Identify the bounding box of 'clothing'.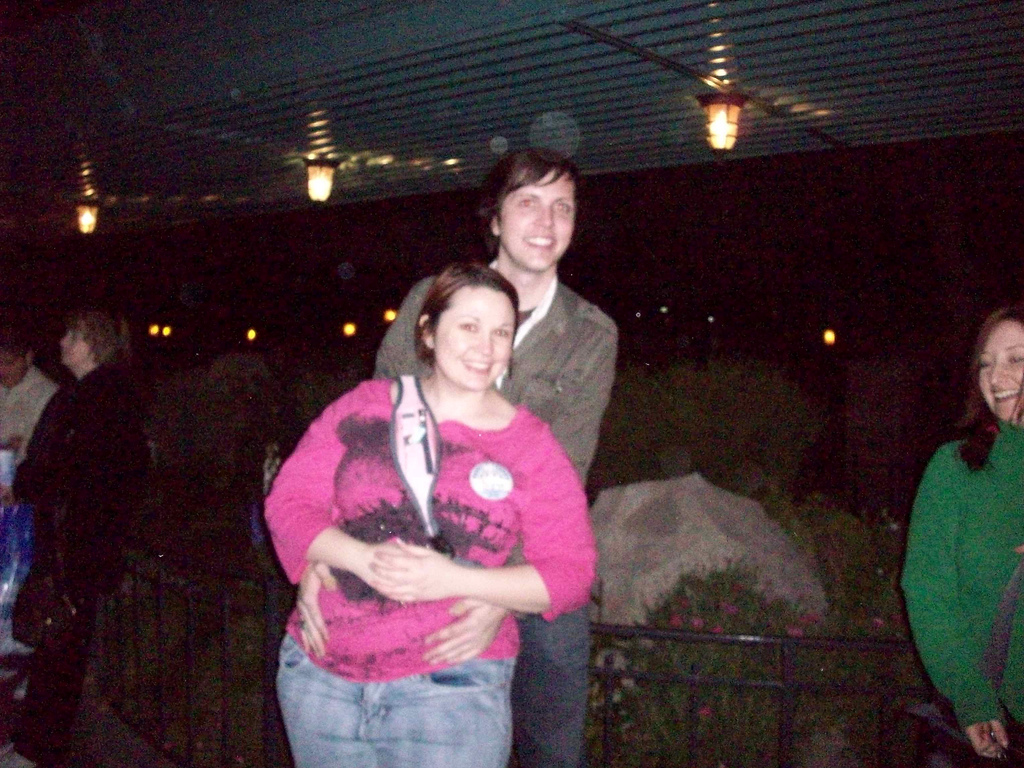
rect(364, 283, 633, 756).
